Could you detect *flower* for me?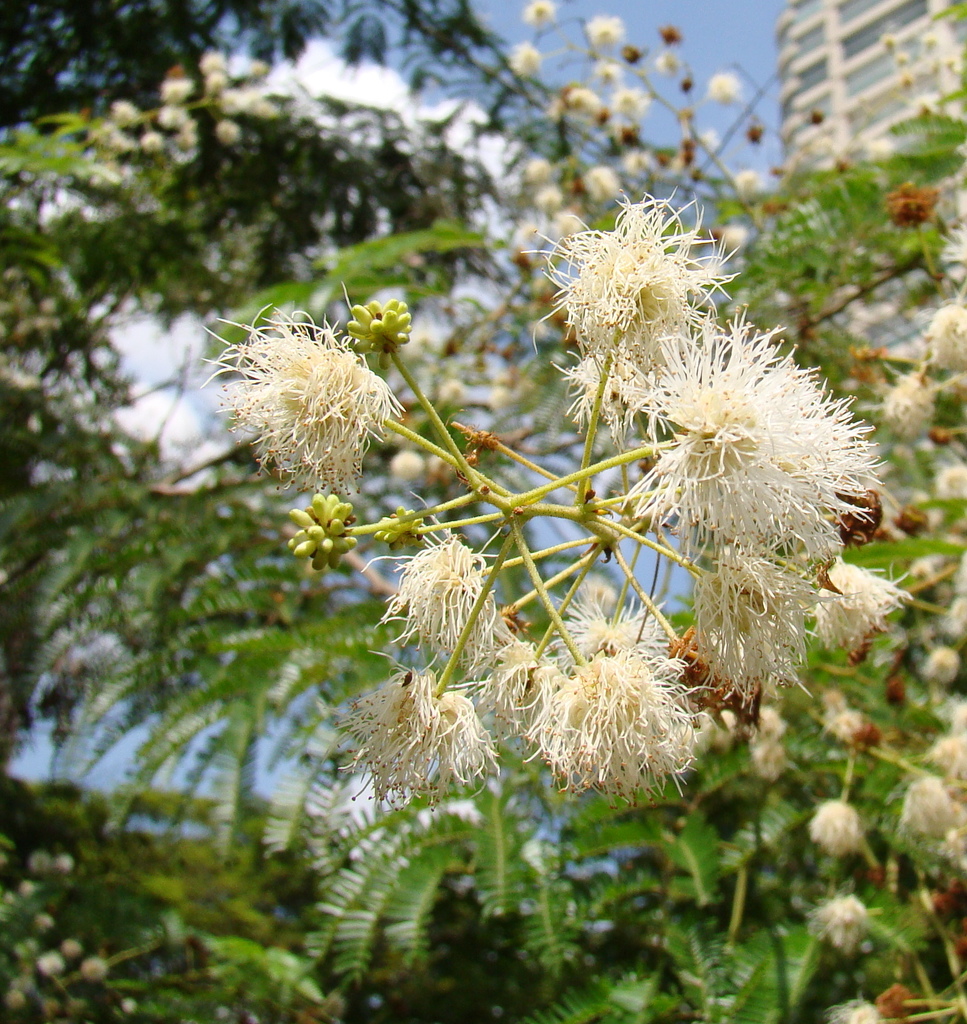
Detection result: 215/285/417/494.
